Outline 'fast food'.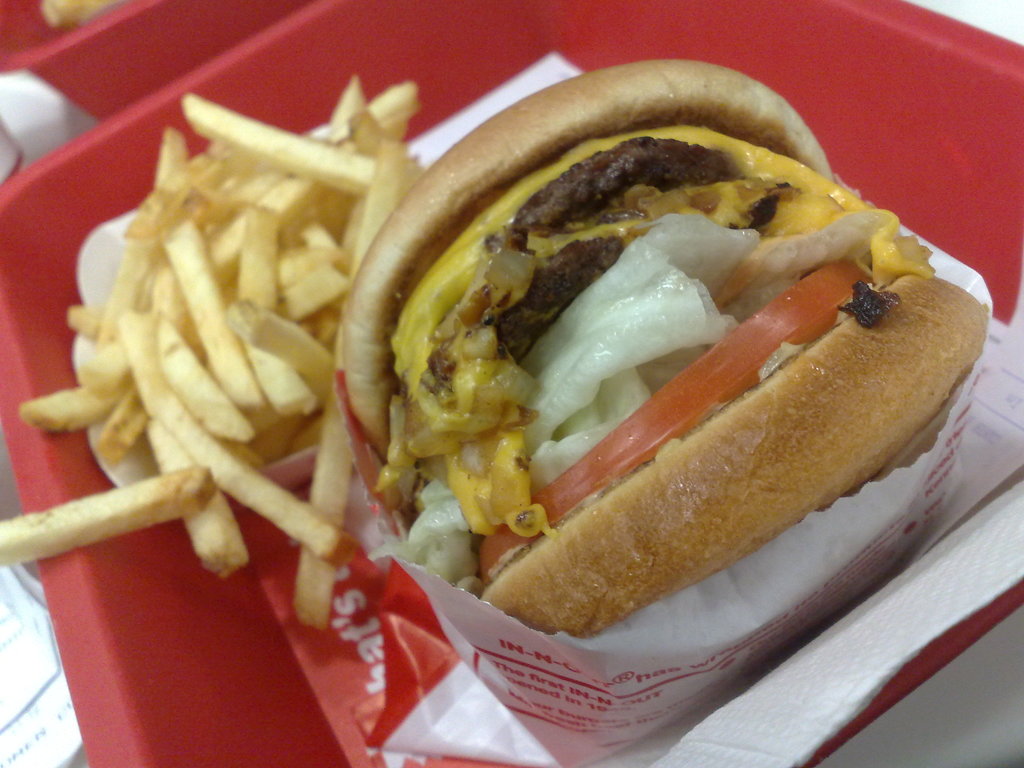
Outline: box(336, 55, 992, 634).
